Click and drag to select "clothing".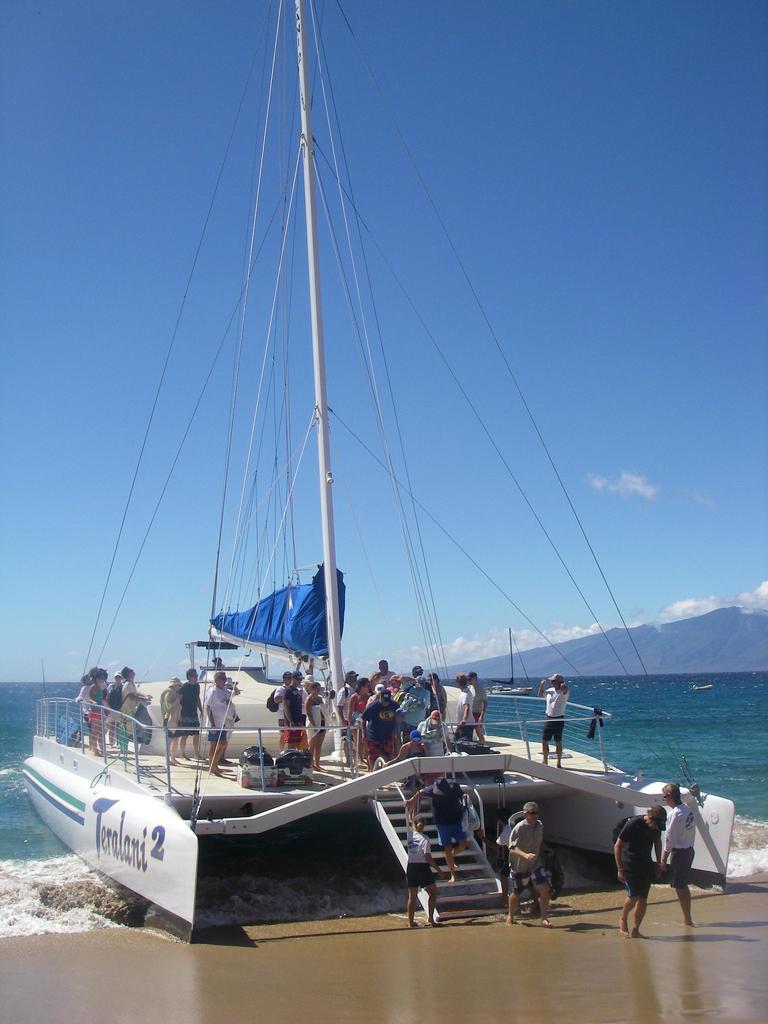
Selection: bbox=[543, 689, 568, 732].
